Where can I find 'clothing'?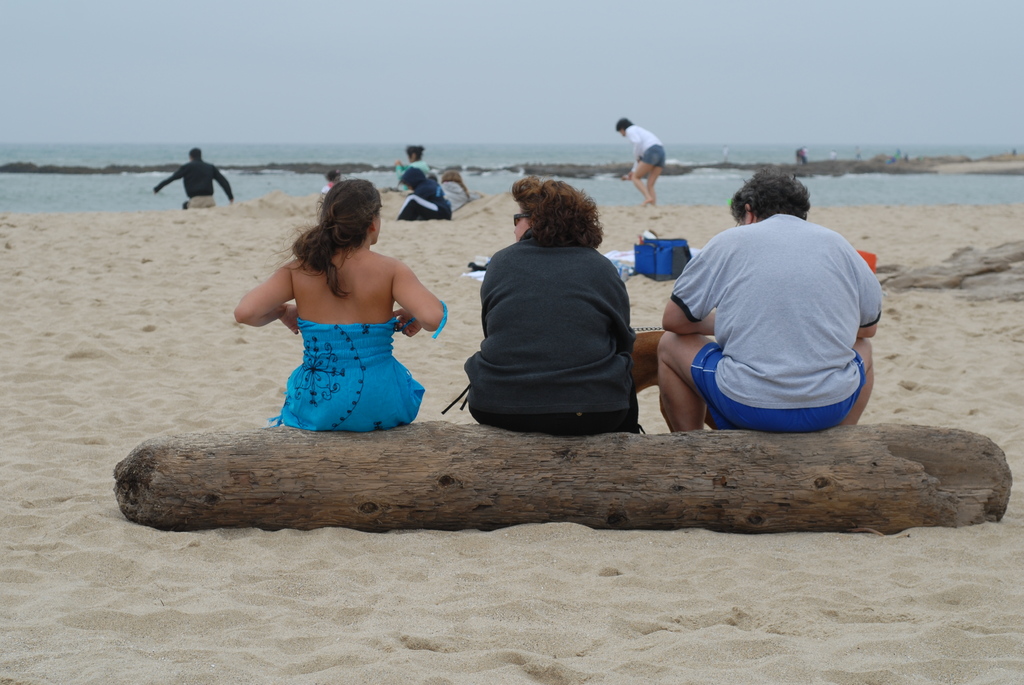
You can find it at (left=269, top=310, right=425, bottom=432).
